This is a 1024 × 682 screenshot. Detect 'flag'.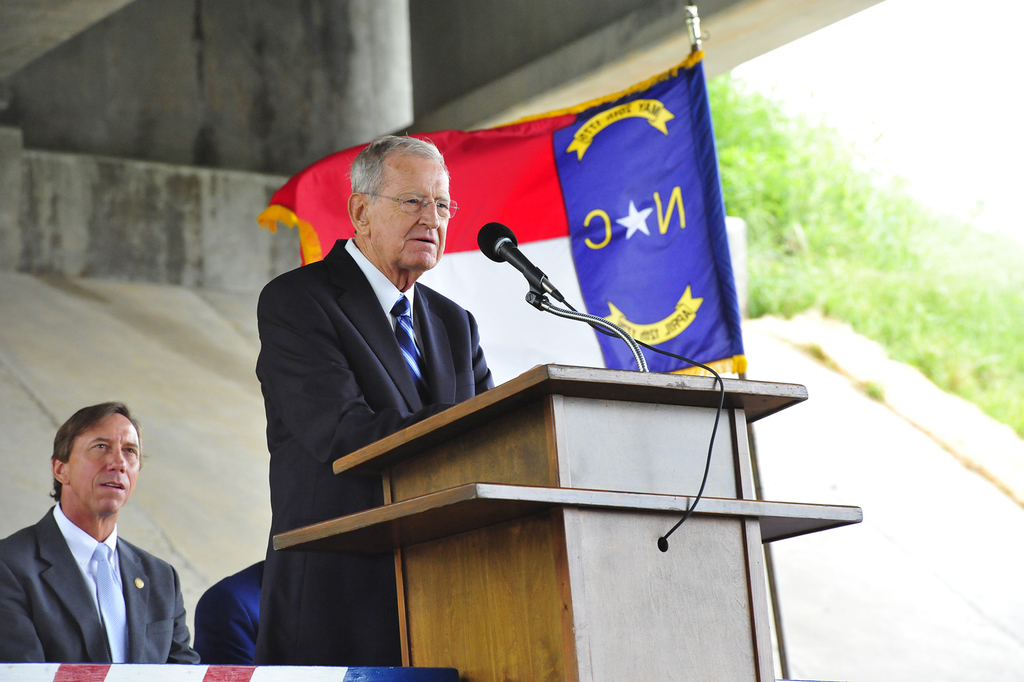
l=257, t=47, r=749, b=388.
